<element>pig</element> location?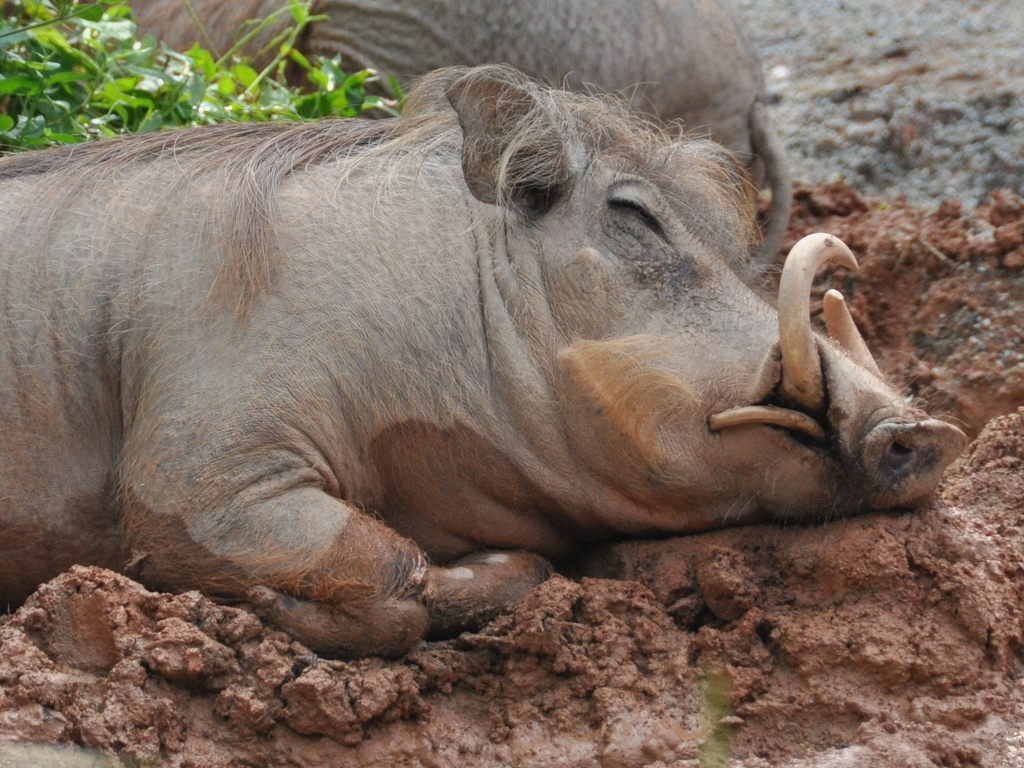
l=2, t=57, r=970, b=663
